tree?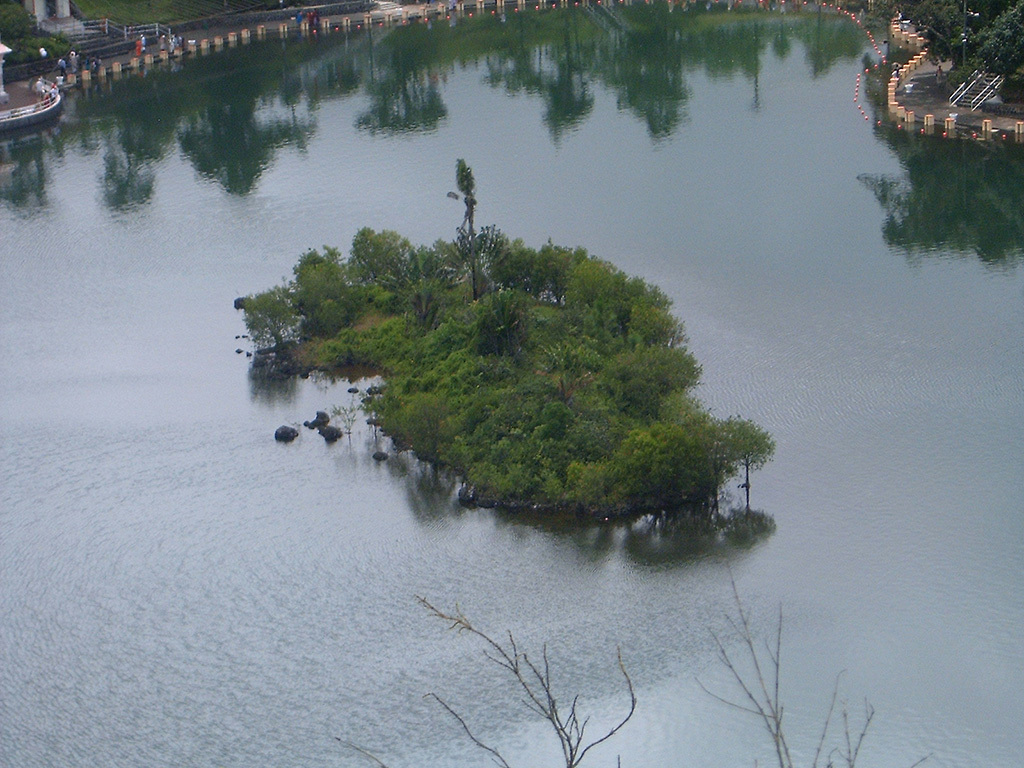
319, 536, 932, 767
